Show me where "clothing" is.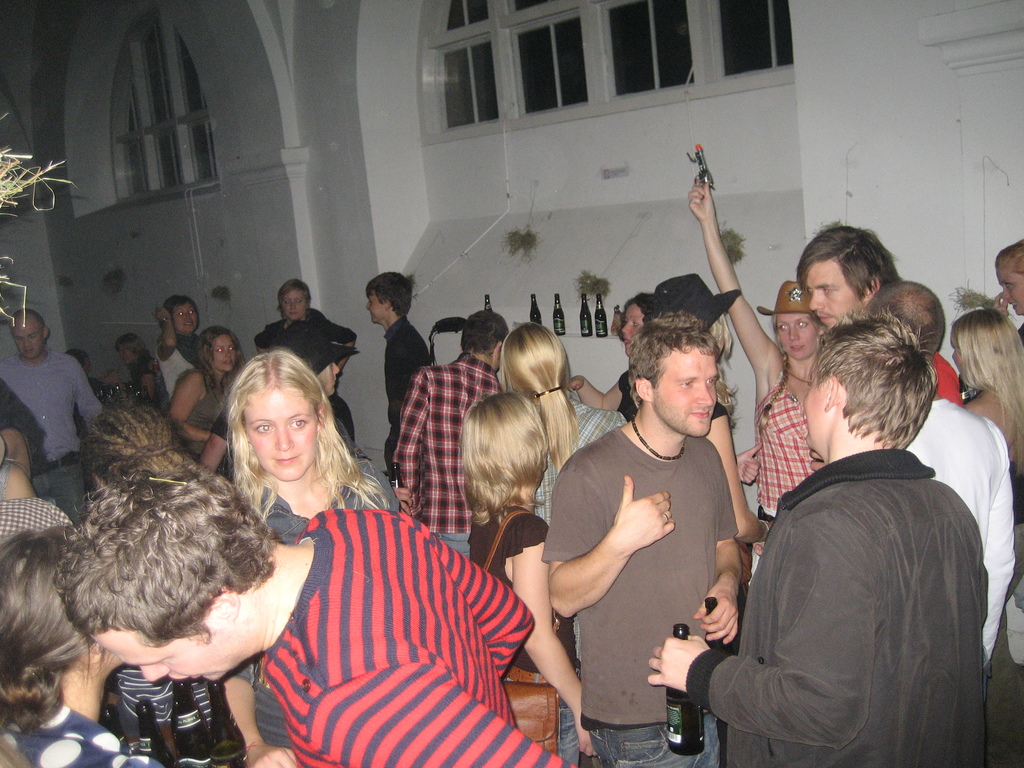
"clothing" is at (867, 388, 1008, 685).
